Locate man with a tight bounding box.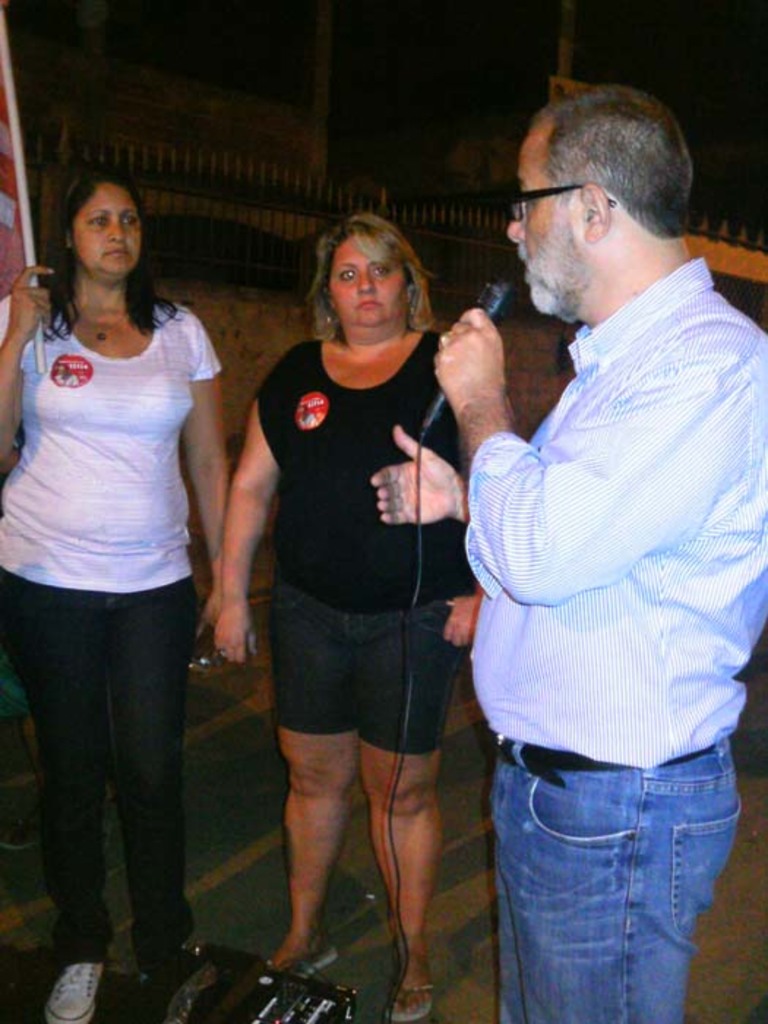
bbox=(374, 83, 767, 1023).
